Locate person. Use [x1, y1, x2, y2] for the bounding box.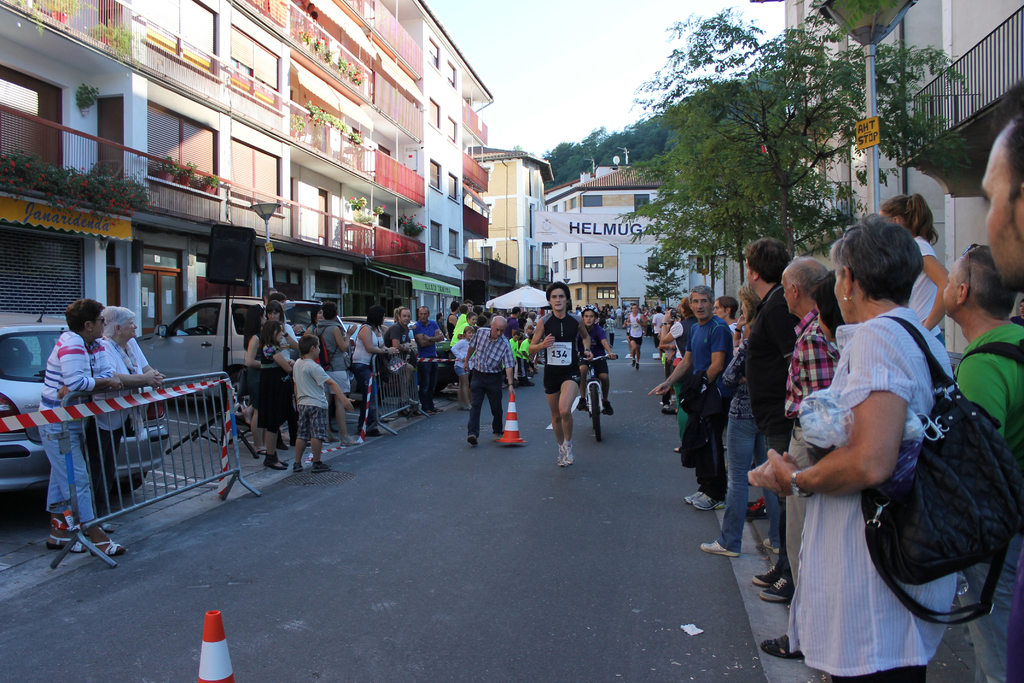
[466, 301, 519, 459].
